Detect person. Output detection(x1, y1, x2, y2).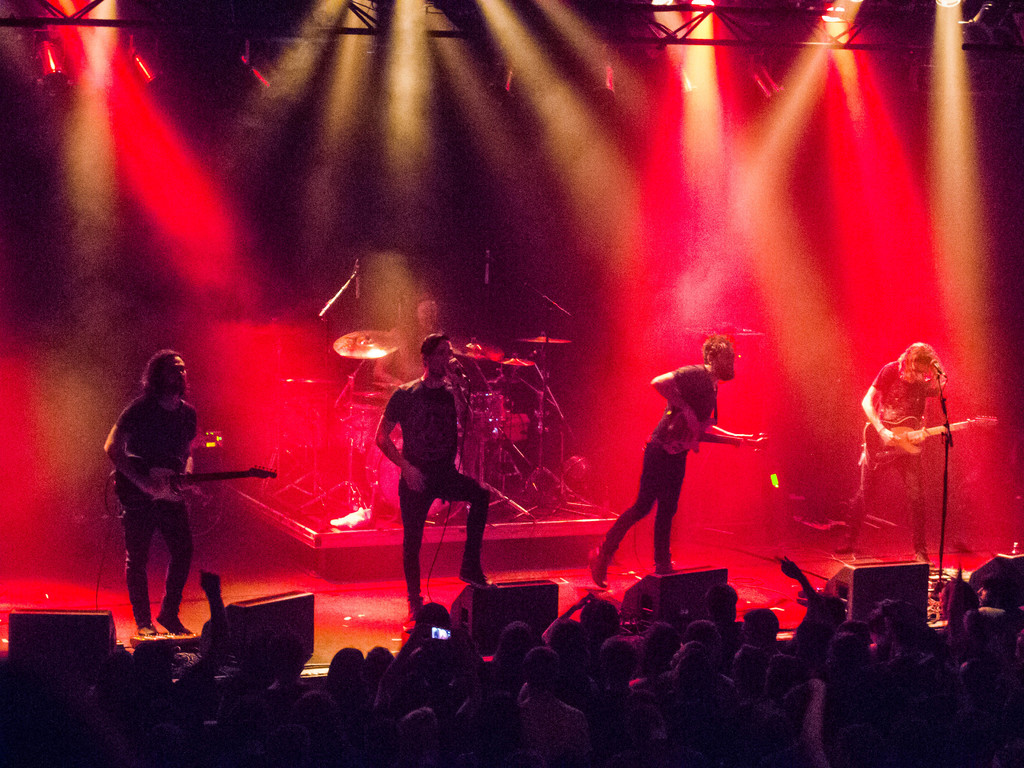
detection(833, 336, 944, 567).
